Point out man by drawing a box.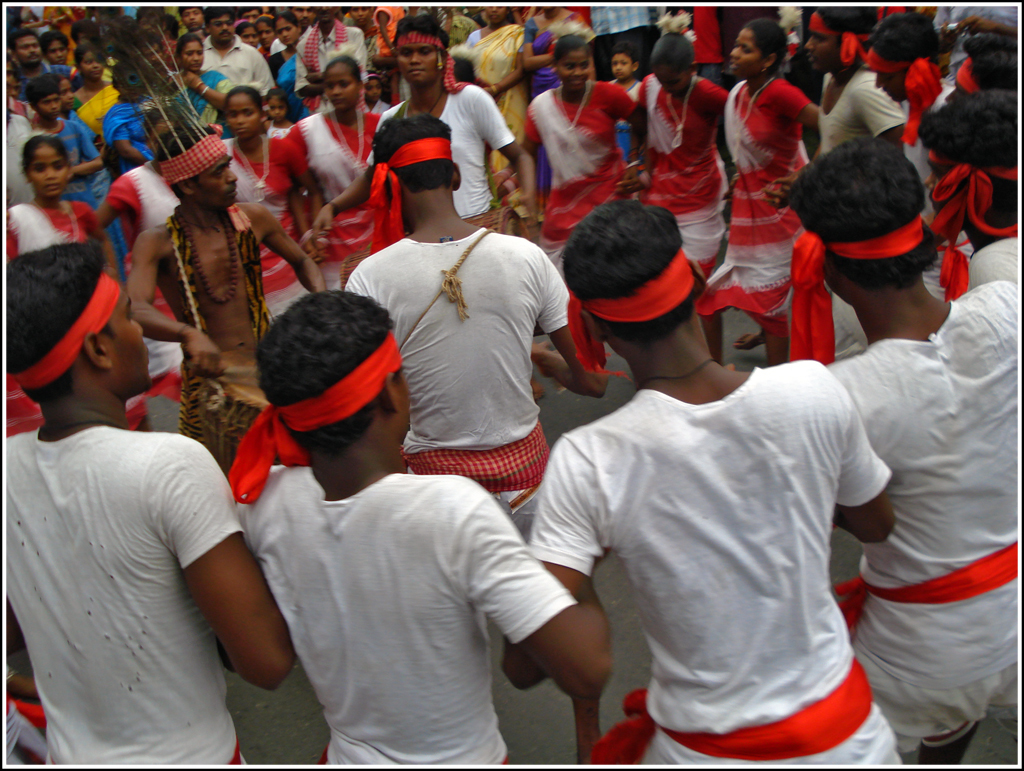
select_region(12, 242, 289, 764).
